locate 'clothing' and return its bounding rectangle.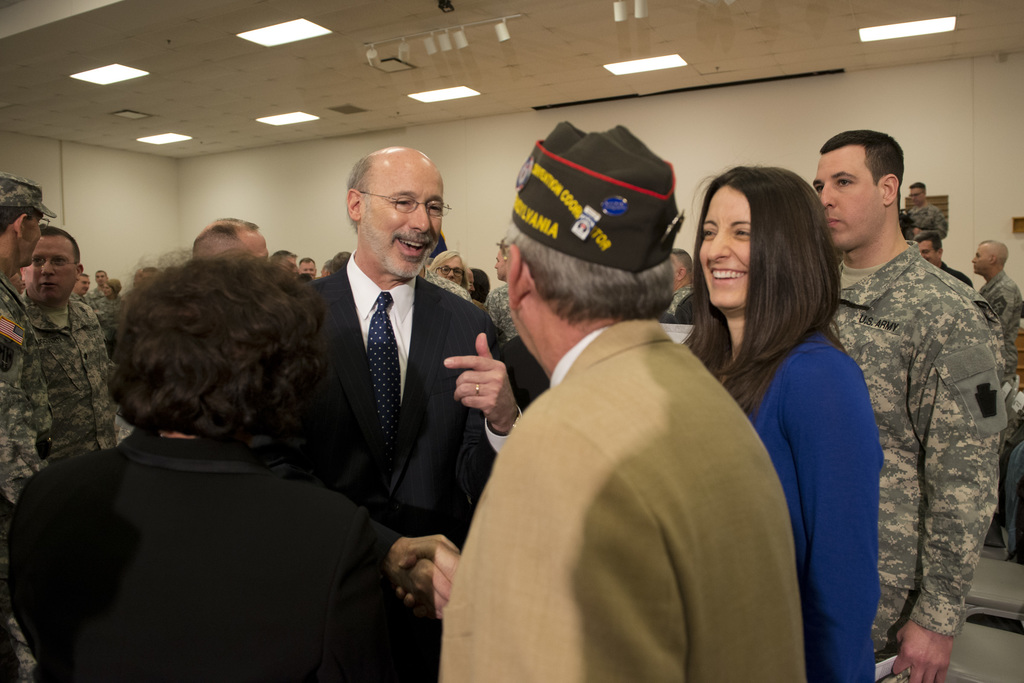
(x1=9, y1=351, x2=443, y2=682).
